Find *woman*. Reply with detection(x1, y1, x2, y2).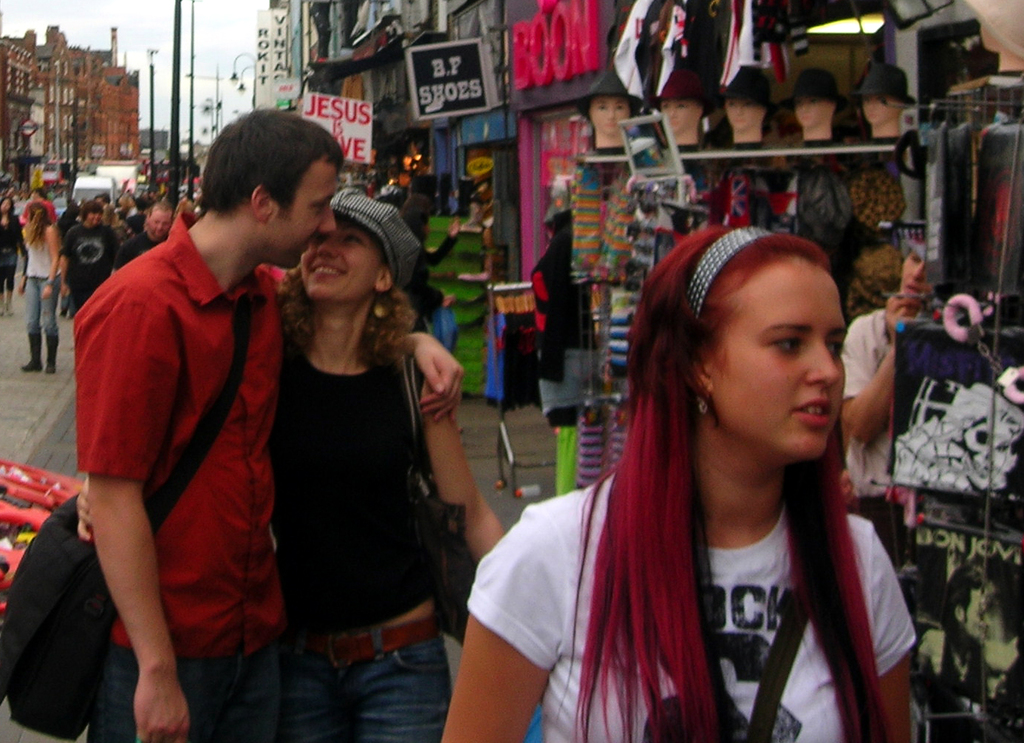
detection(72, 183, 508, 742).
